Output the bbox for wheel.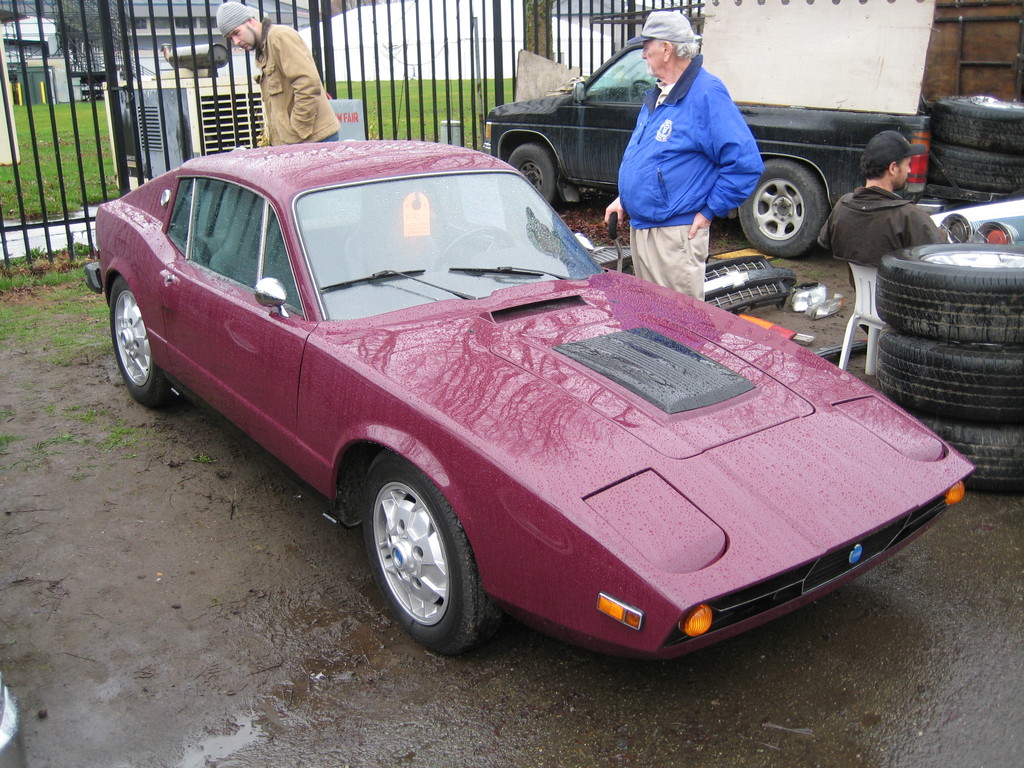
{"left": 872, "top": 340, "right": 1023, "bottom": 423}.
